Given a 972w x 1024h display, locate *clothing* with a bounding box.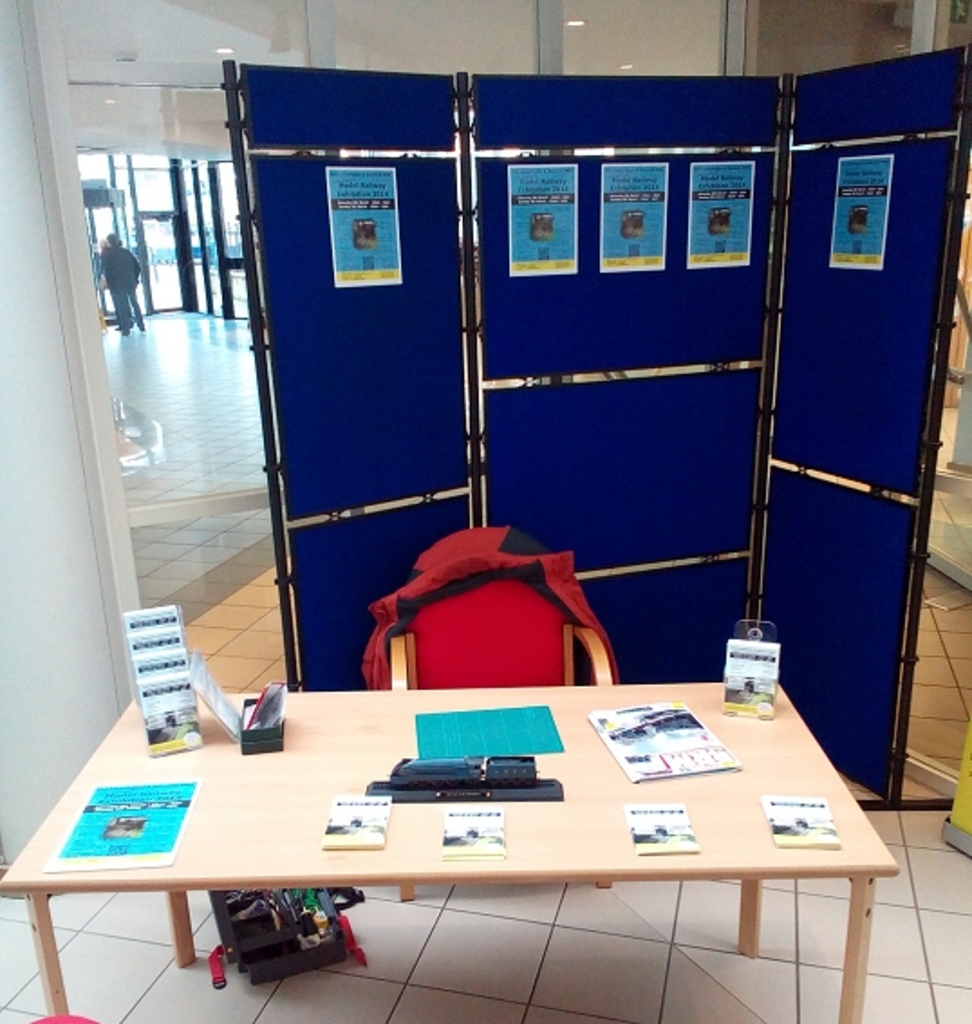
Located: [left=98, top=244, right=146, bottom=329].
